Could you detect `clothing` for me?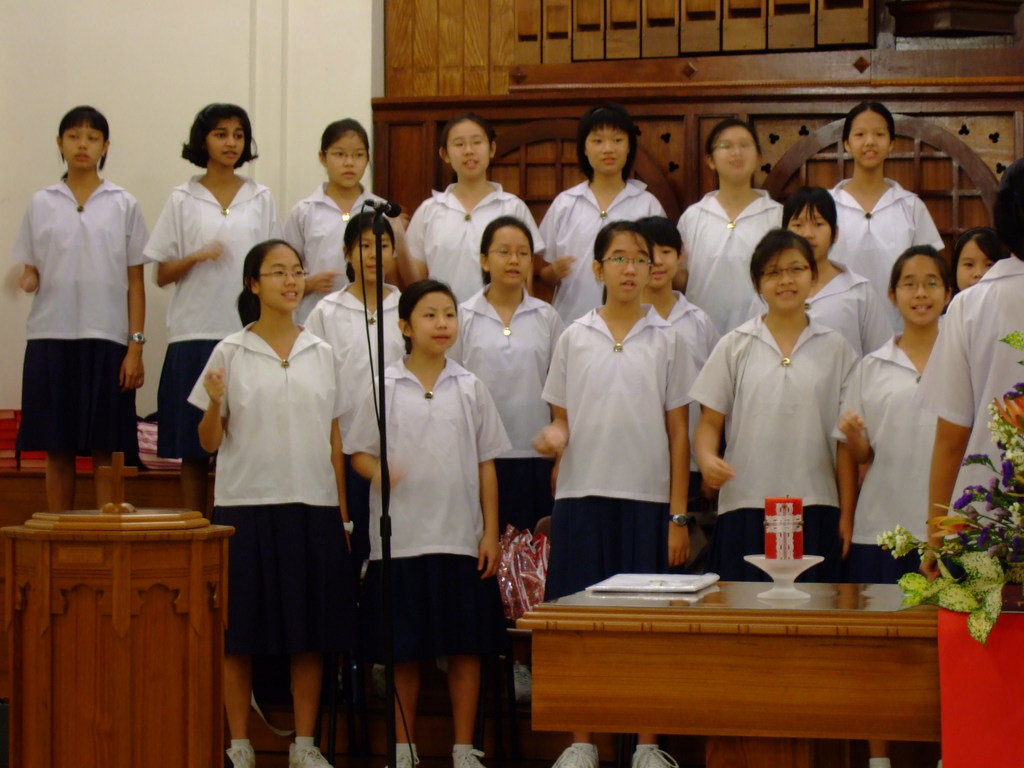
Detection result: BBox(536, 307, 694, 614).
